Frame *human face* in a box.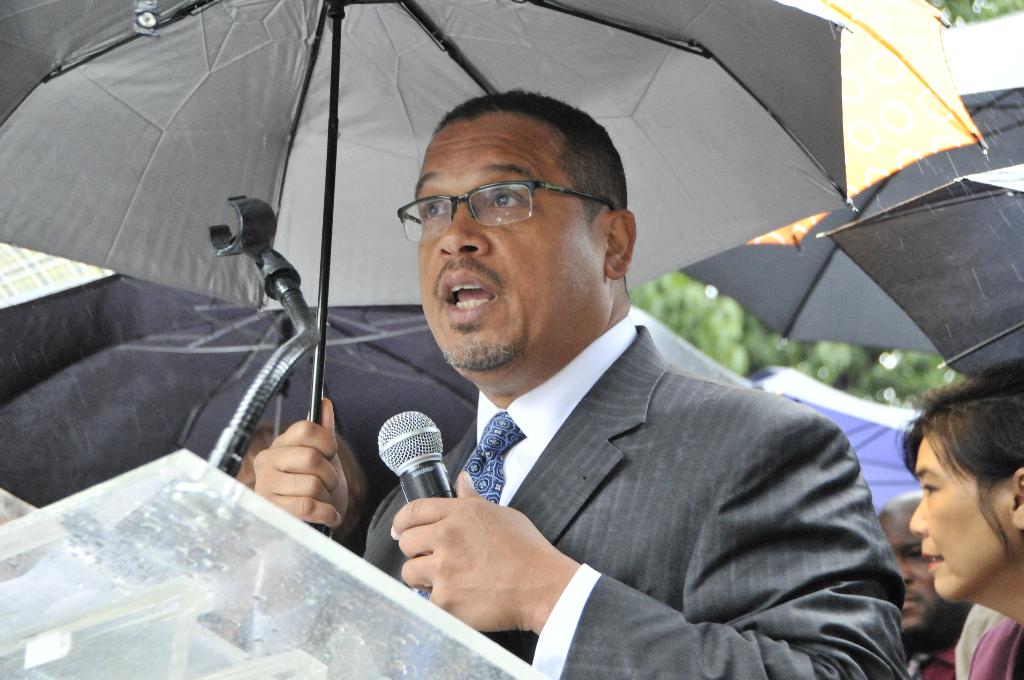
left=910, top=428, right=1015, bottom=597.
